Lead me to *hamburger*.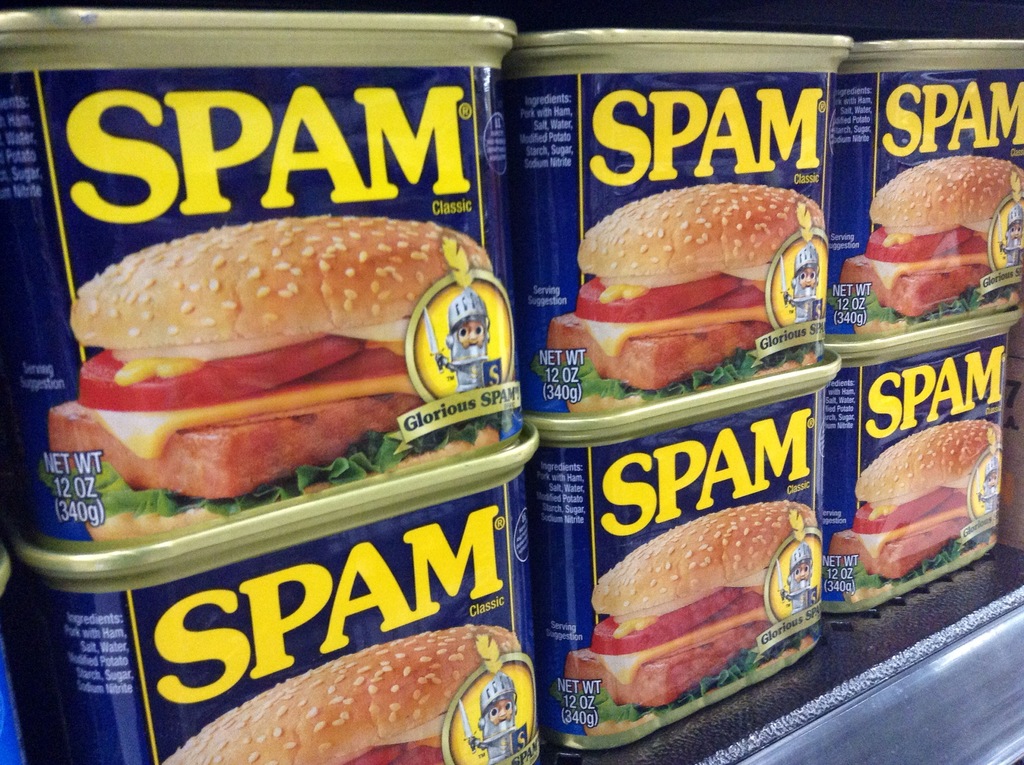
Lead to bbox(838, 155, 1023, 317).
